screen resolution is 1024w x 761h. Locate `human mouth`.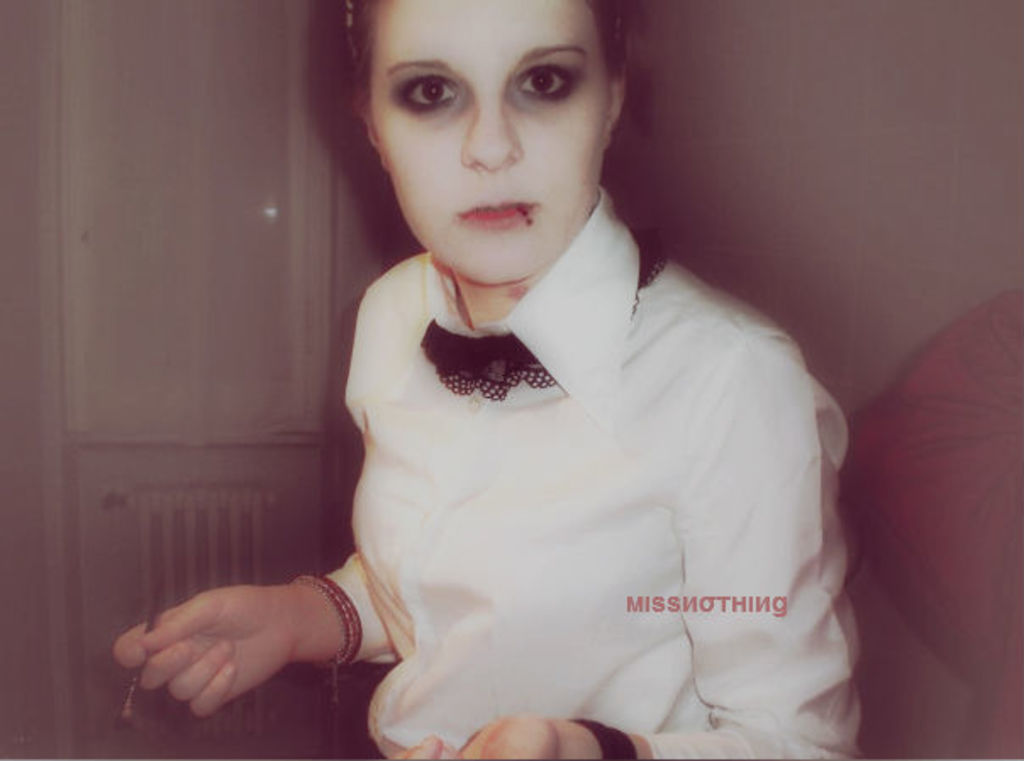
(x1=463, y1=197, x2=532, y2=225).
